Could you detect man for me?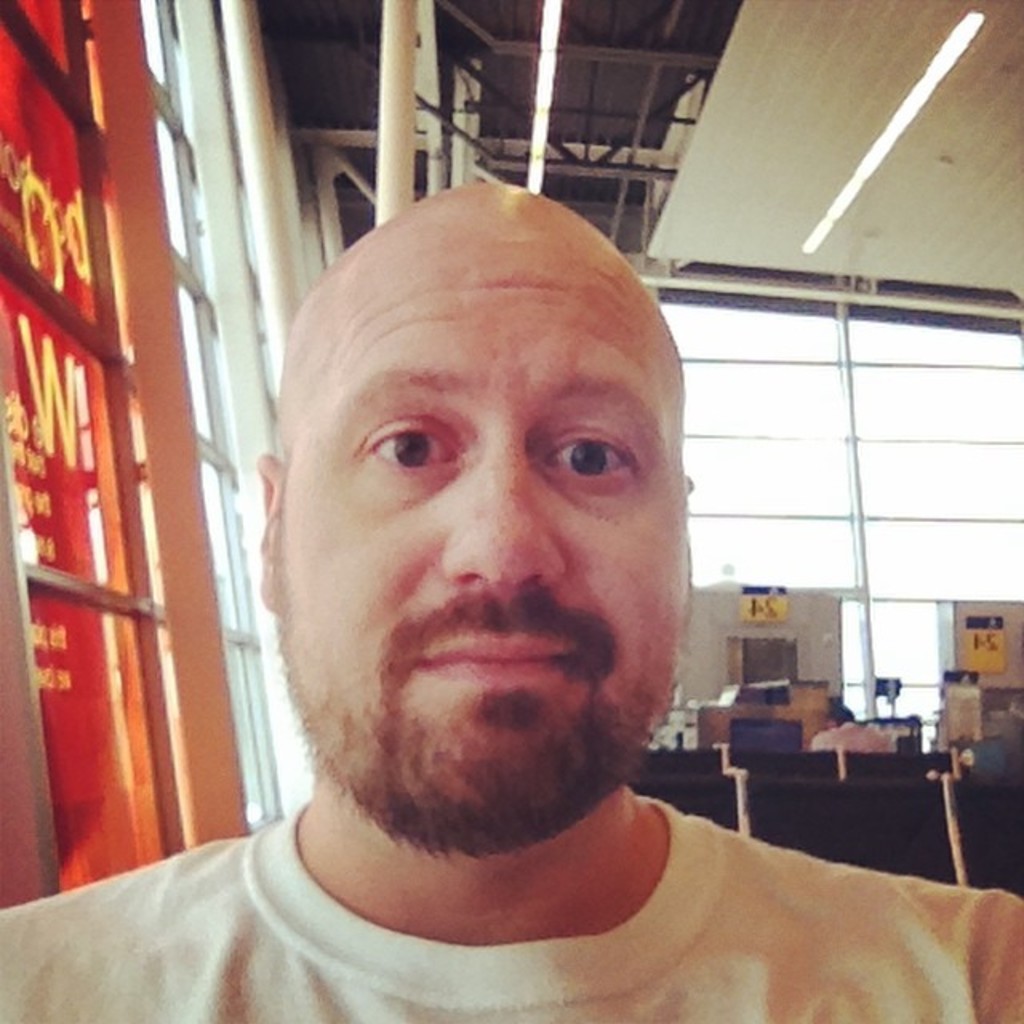
Detection result: (118, 190, 933, 1023).
